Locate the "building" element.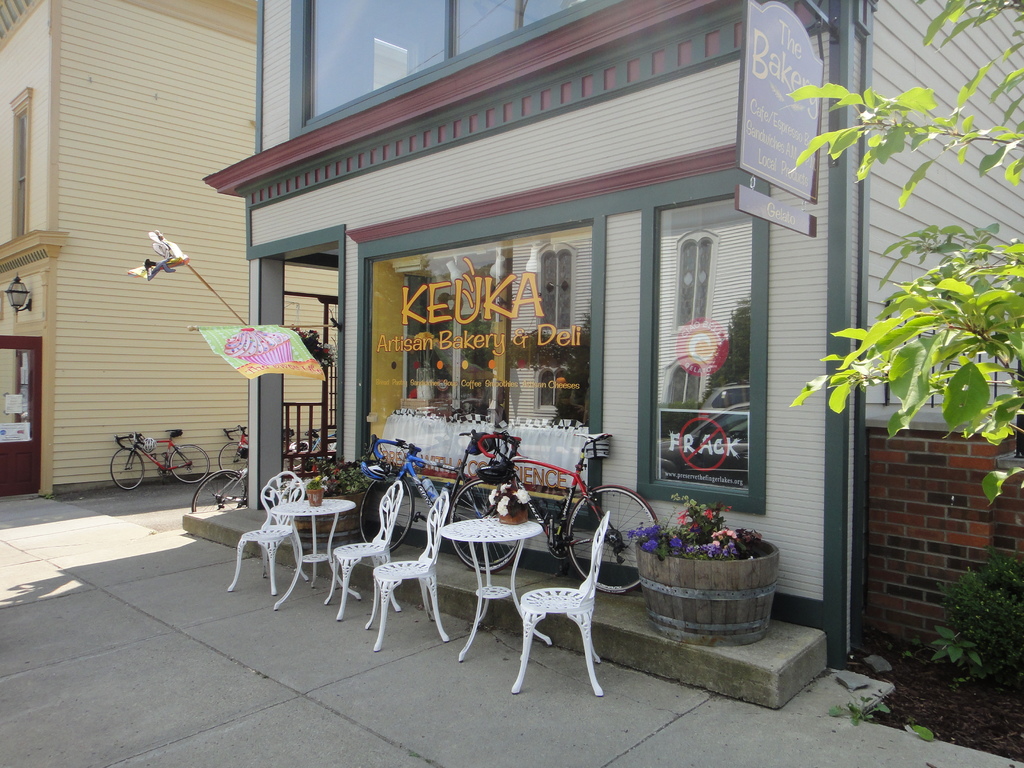
Element bbox: <bbox>177, 0, 1023, 714</bbox>.
